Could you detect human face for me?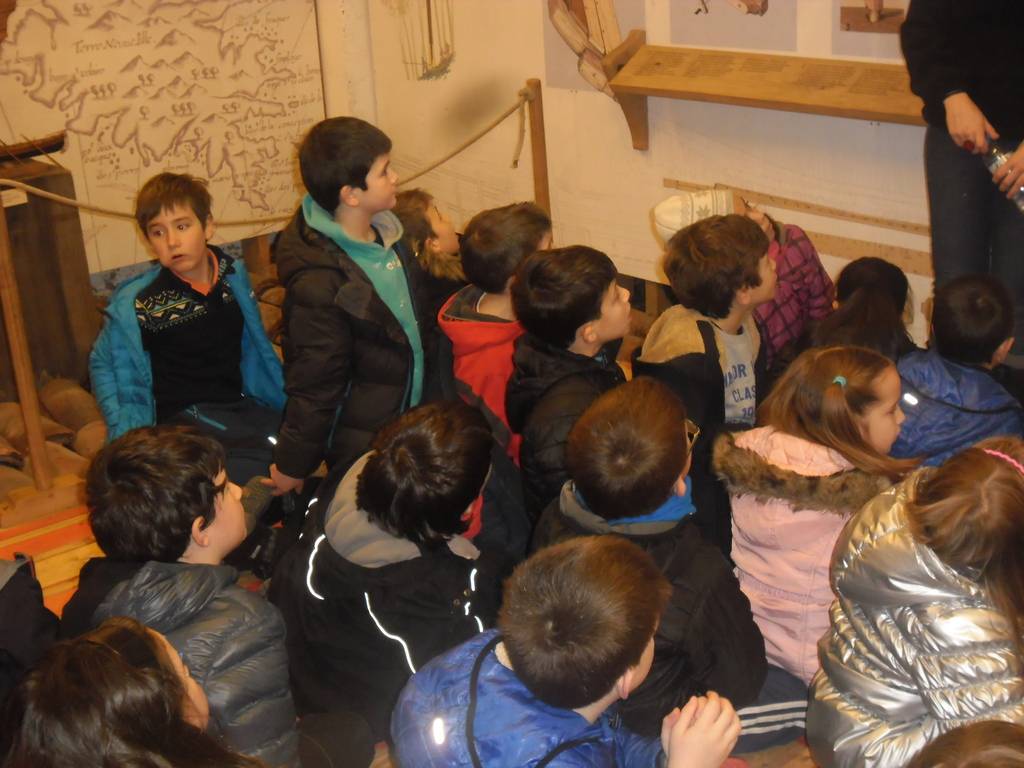
Detection result: BBox(603, 278, 632, 336).
